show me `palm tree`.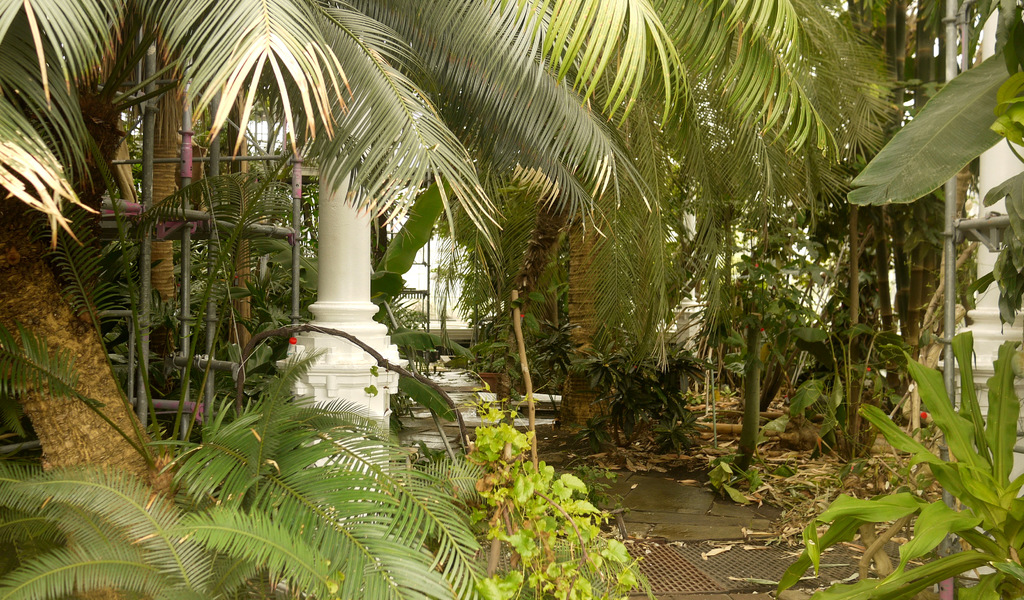
`palm tree` is here: [x1=0, y1=0, x2=885, y2=599].
